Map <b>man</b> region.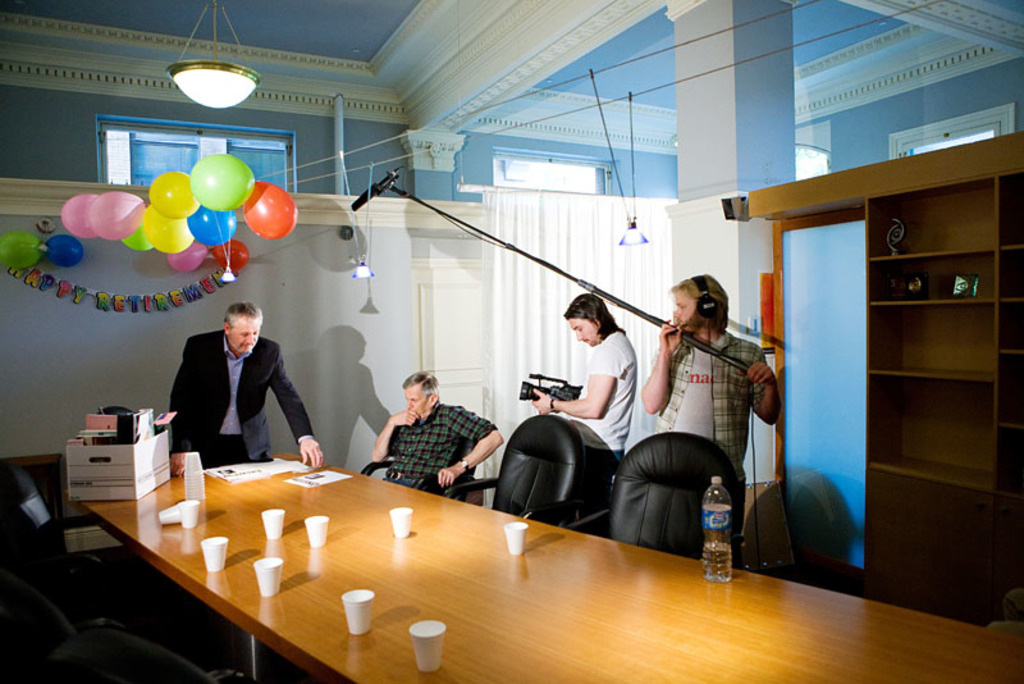
Mapped to left=146, top=316, right=296, bottom=469.
